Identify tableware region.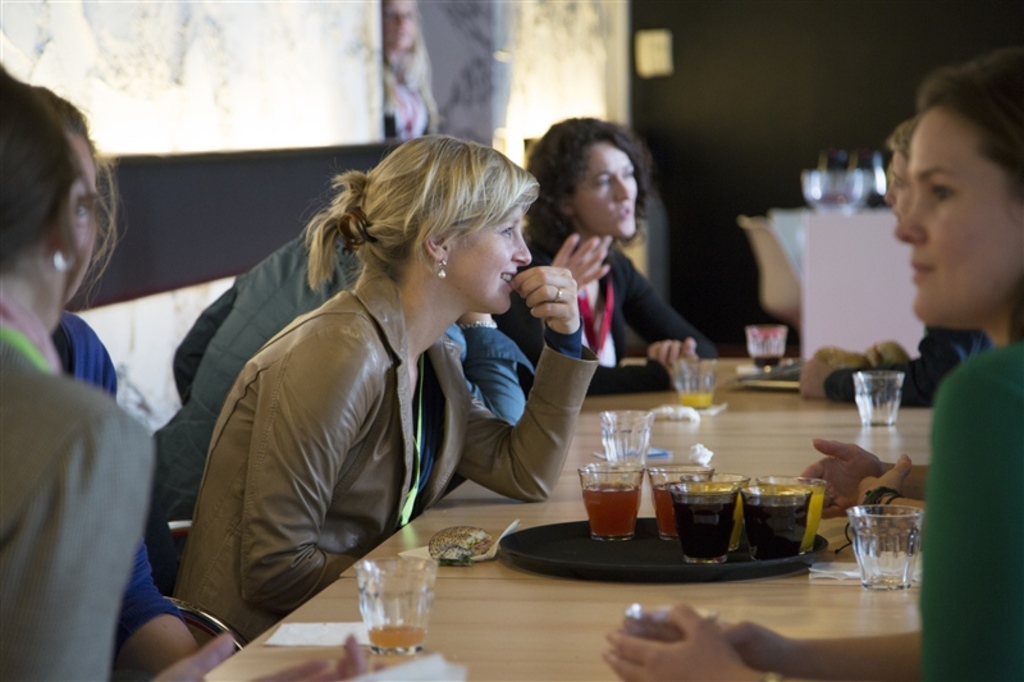
Region: {"left": 745, "top": 317, "right": 788, "bottom": 384}.
